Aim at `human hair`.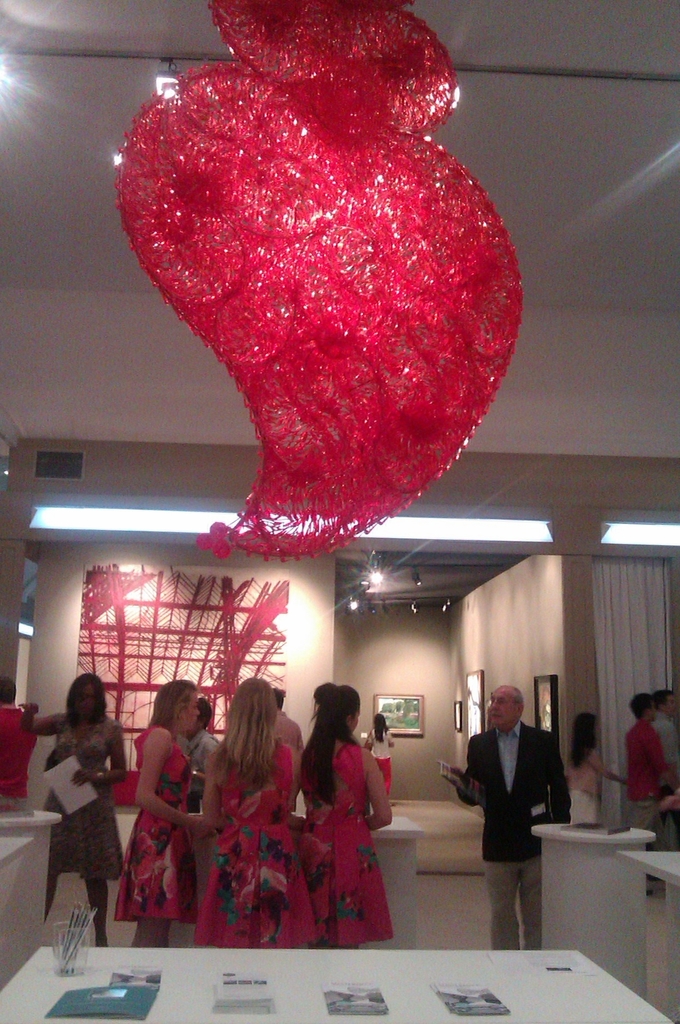
Aimed at bbox=[658, 686, 679, 700].
